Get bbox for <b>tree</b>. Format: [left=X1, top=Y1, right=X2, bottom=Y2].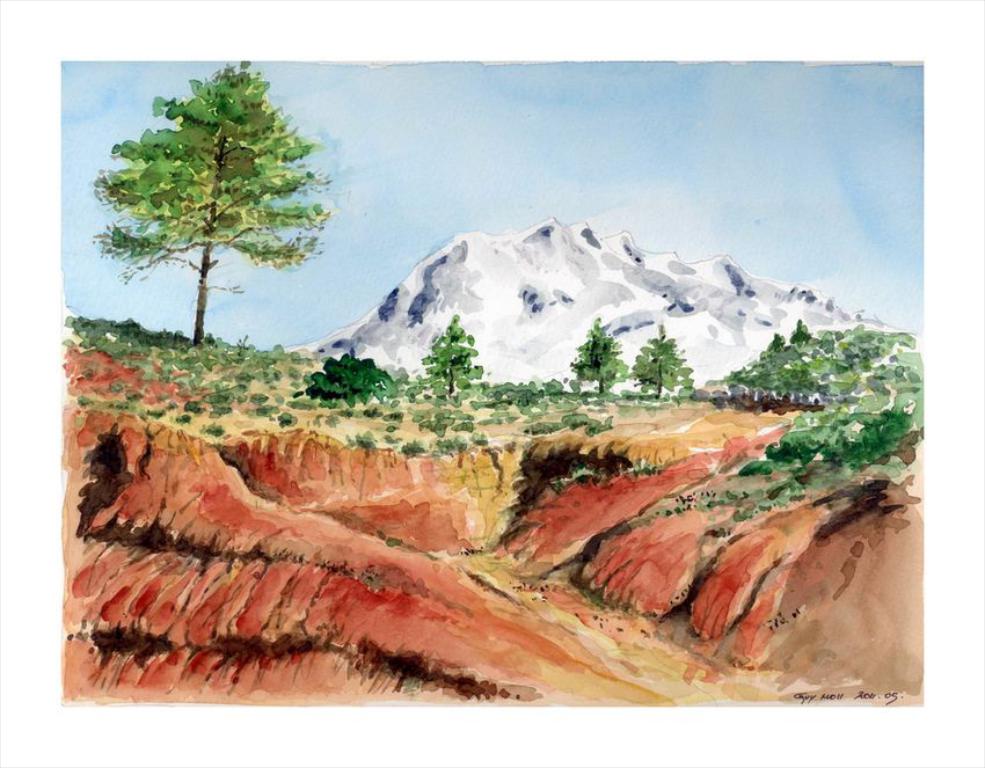
[left=418, top=316, right=484, bottom=398].
